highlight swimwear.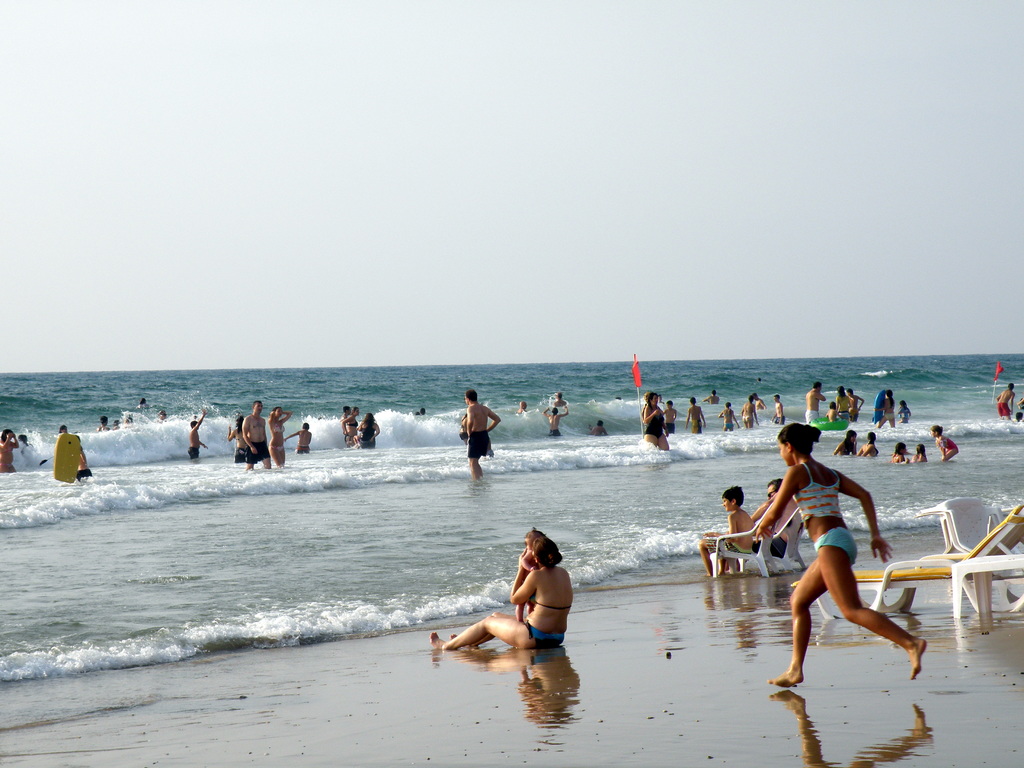
Highlighted region: 741 416 749 422.
